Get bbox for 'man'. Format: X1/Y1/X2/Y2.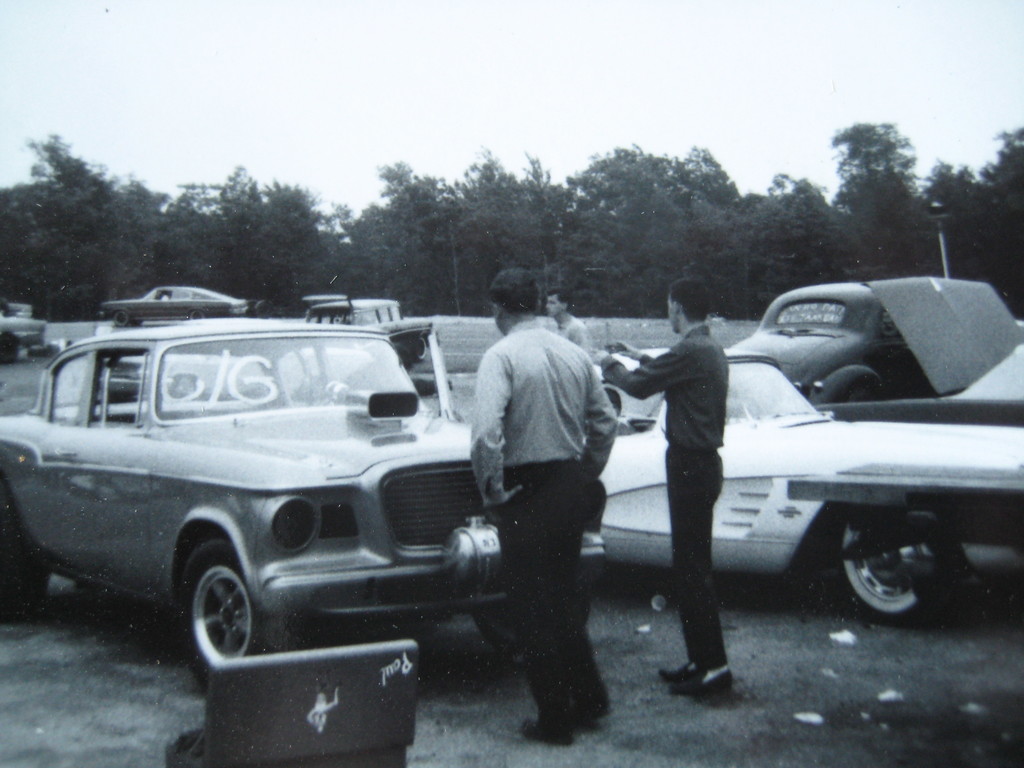
545/292/588/348.
